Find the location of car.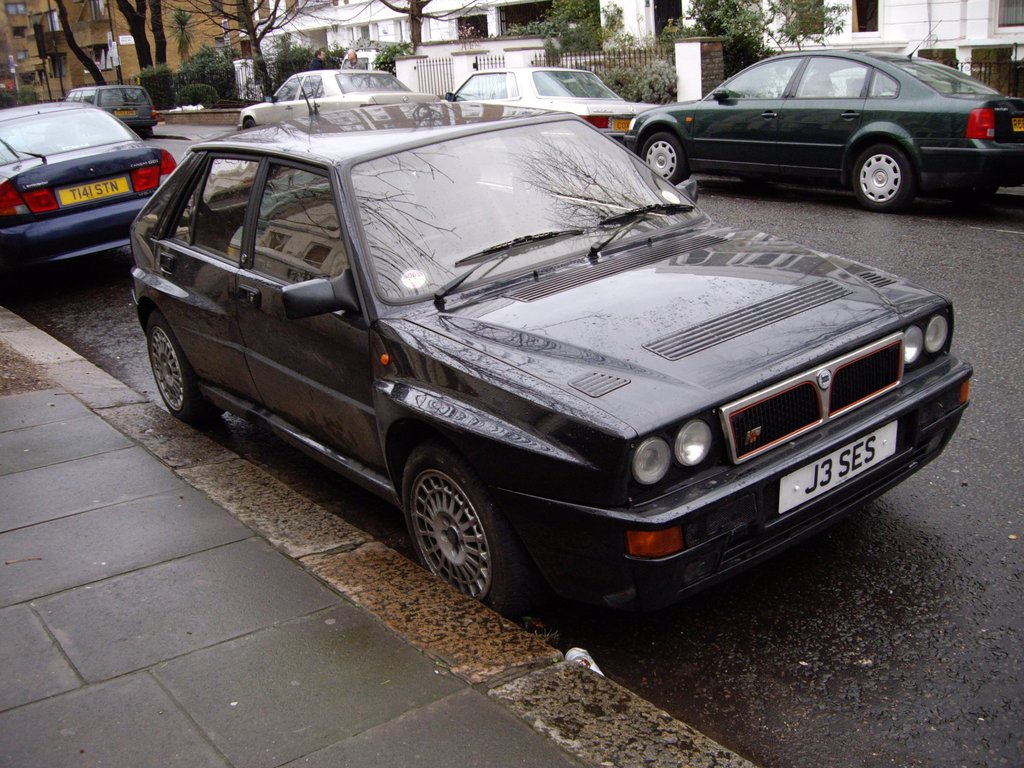
Location: select_region(627, 13, 1023, 216).
